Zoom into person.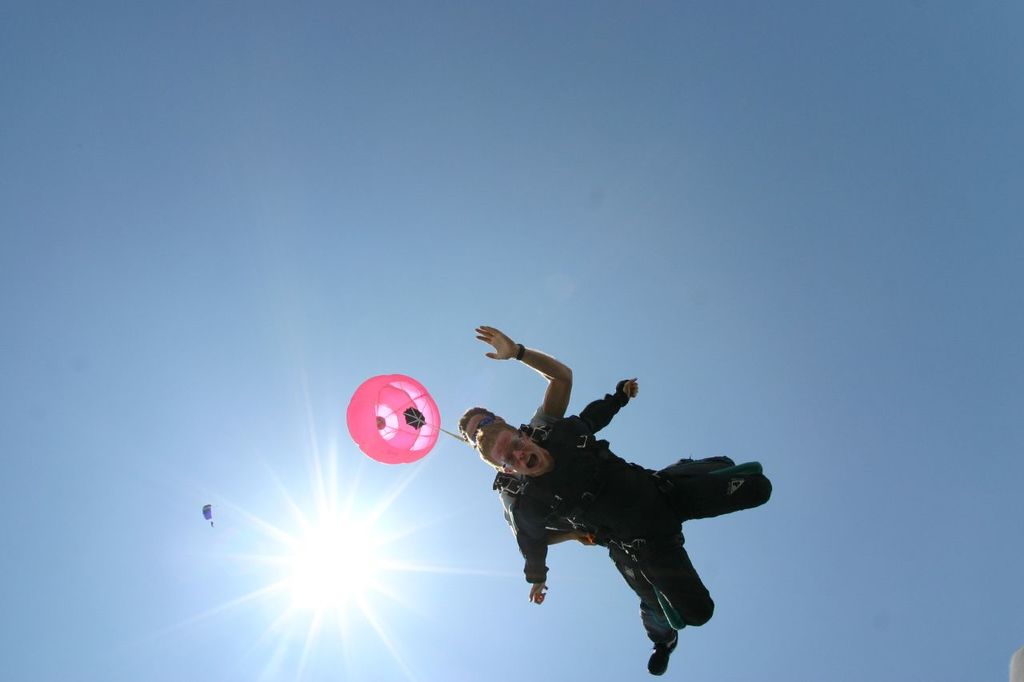
Zoom target: crop(461, 324, 737, 675).
